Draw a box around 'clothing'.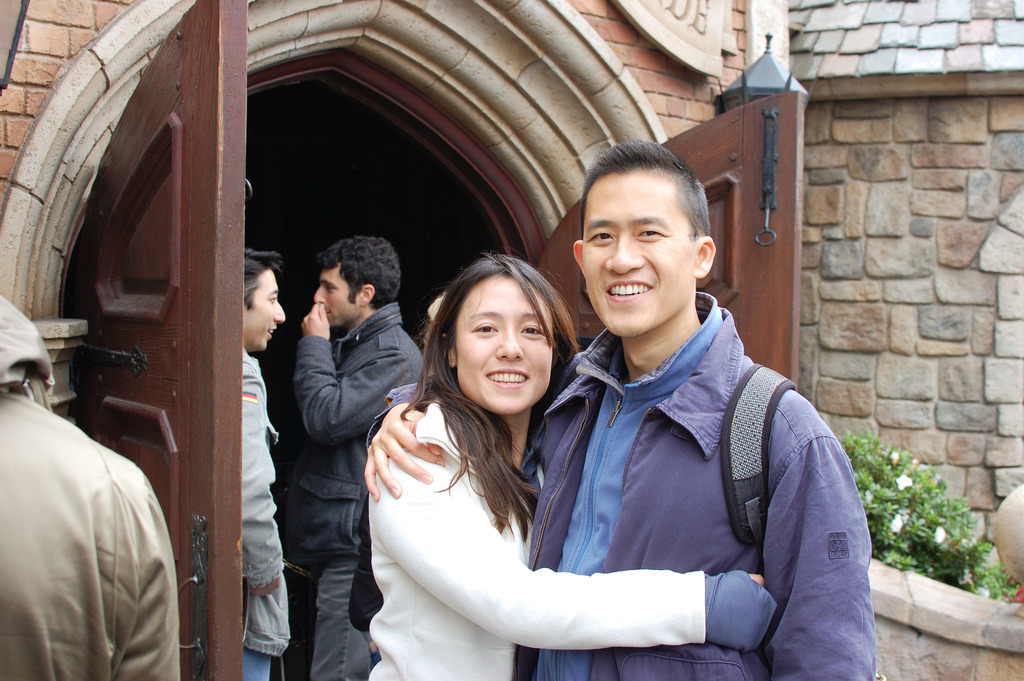
box=[289, 301, 431, 680].
